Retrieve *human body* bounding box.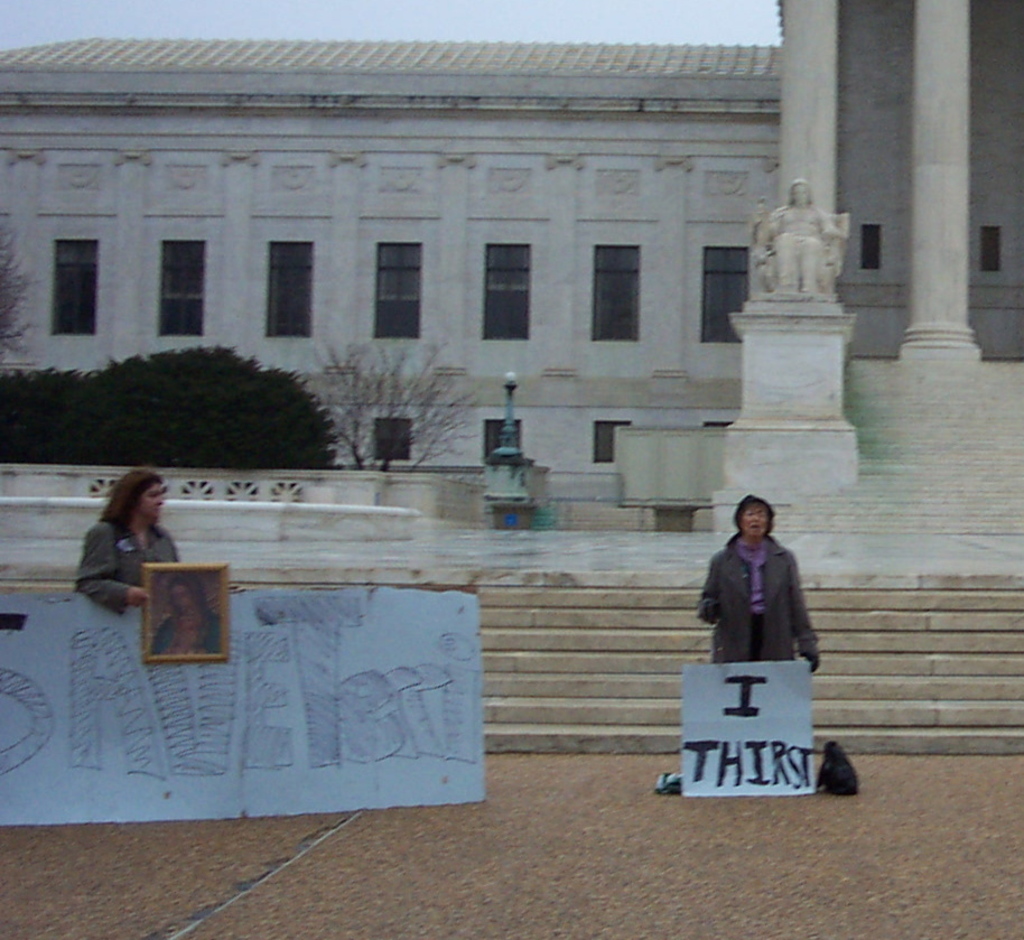
Bounding box: 67, 474, 178, 621.
